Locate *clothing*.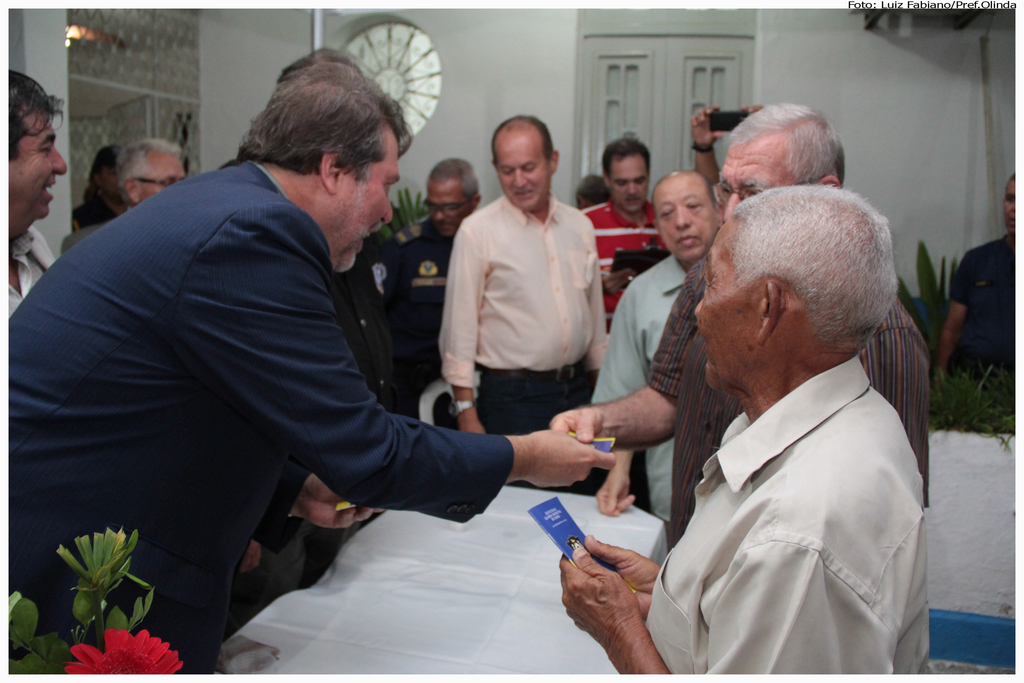
Bounding box: {"x1": 943, "y1": 234, "x2": 1023, "y2": 379}.
